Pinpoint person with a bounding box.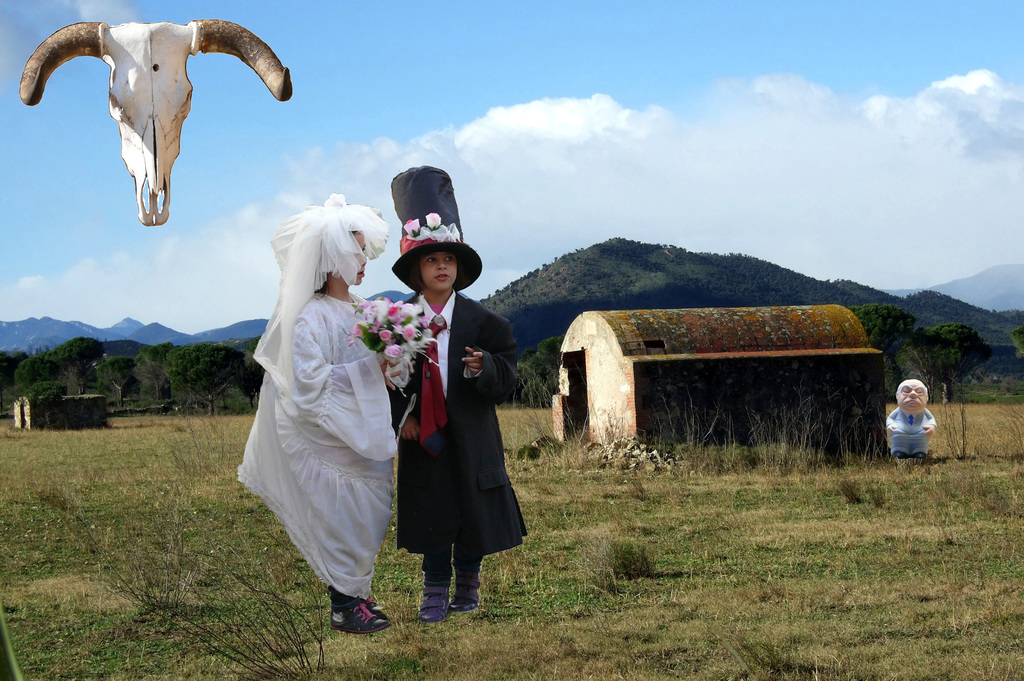
{"left": 383, "top": 167, "right": 522, "bottom": 611}.
